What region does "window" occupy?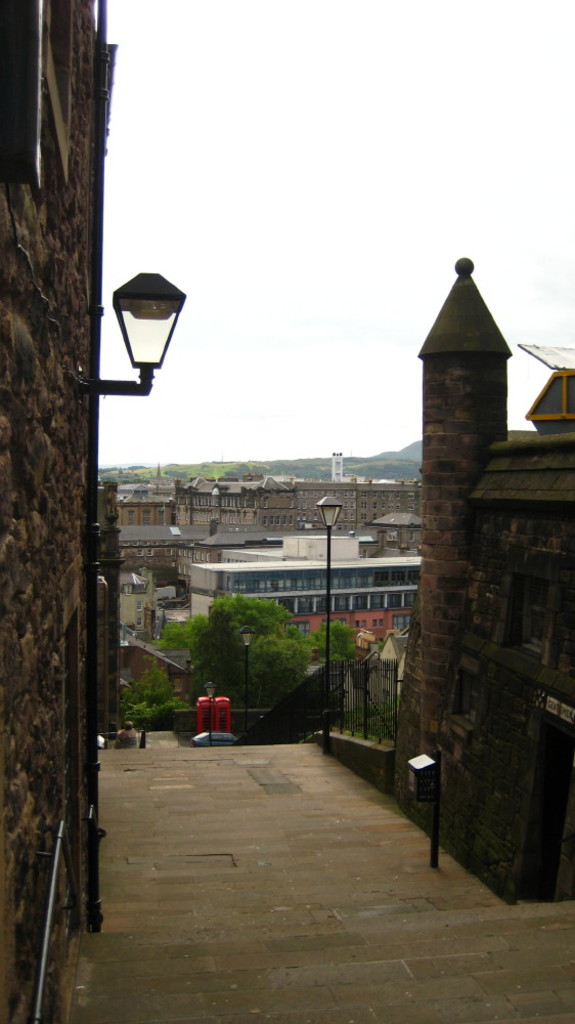
bbox=(523, 366, 574, 423).
